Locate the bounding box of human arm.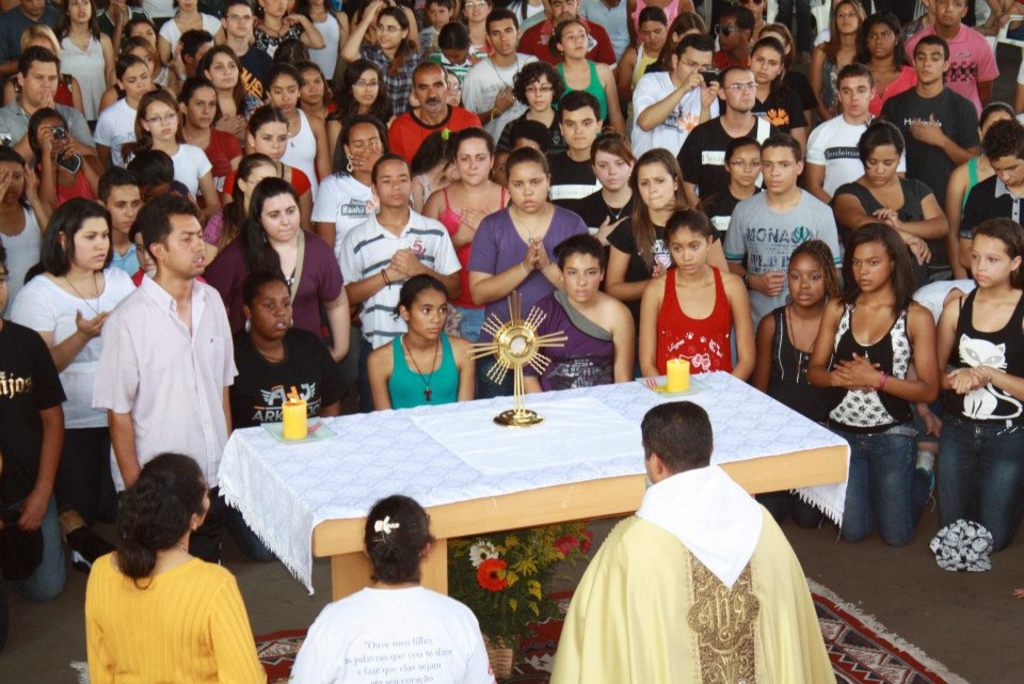
Bounding box: rect(69, 76, 86, 121).
